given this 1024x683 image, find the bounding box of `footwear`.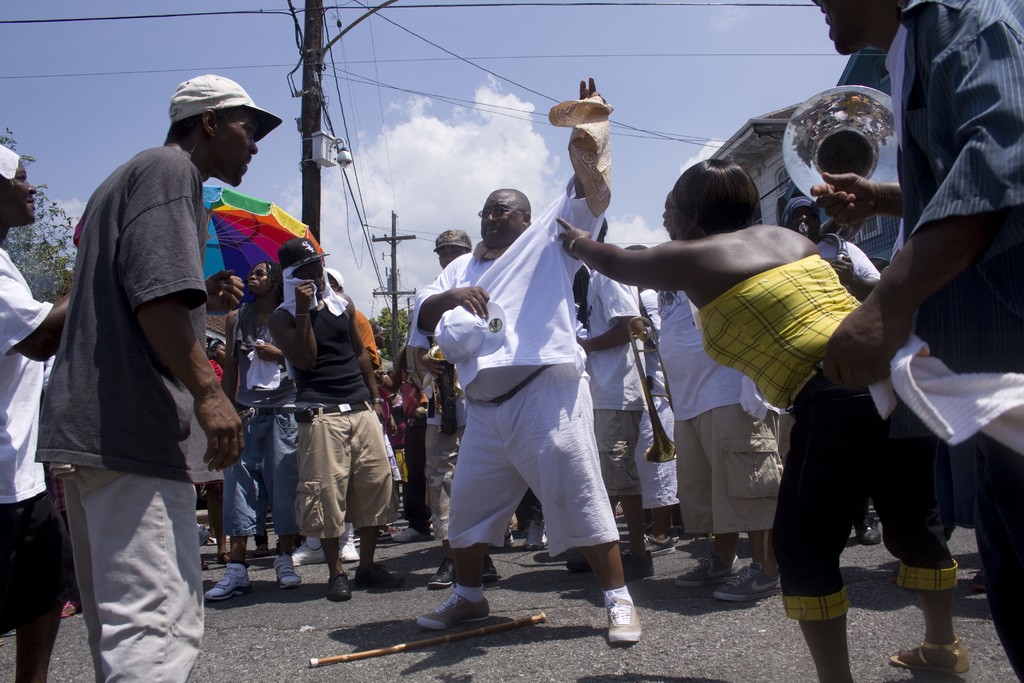
(left=296, top=539, right=326, bottom=563).
